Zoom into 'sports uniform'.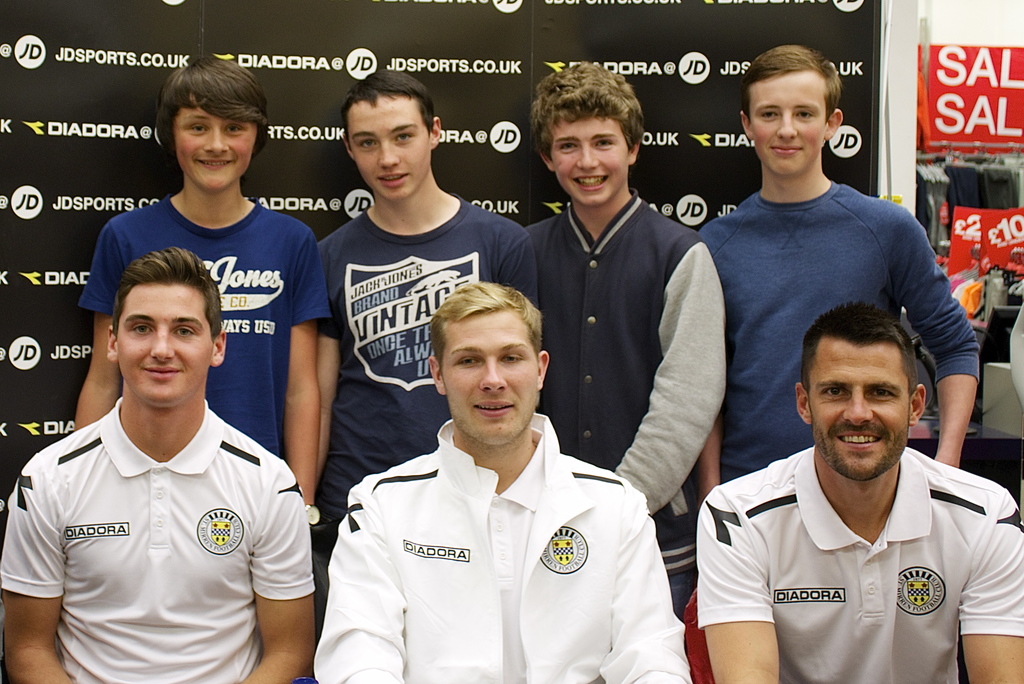
Zoom target: (320,404,692,683).
